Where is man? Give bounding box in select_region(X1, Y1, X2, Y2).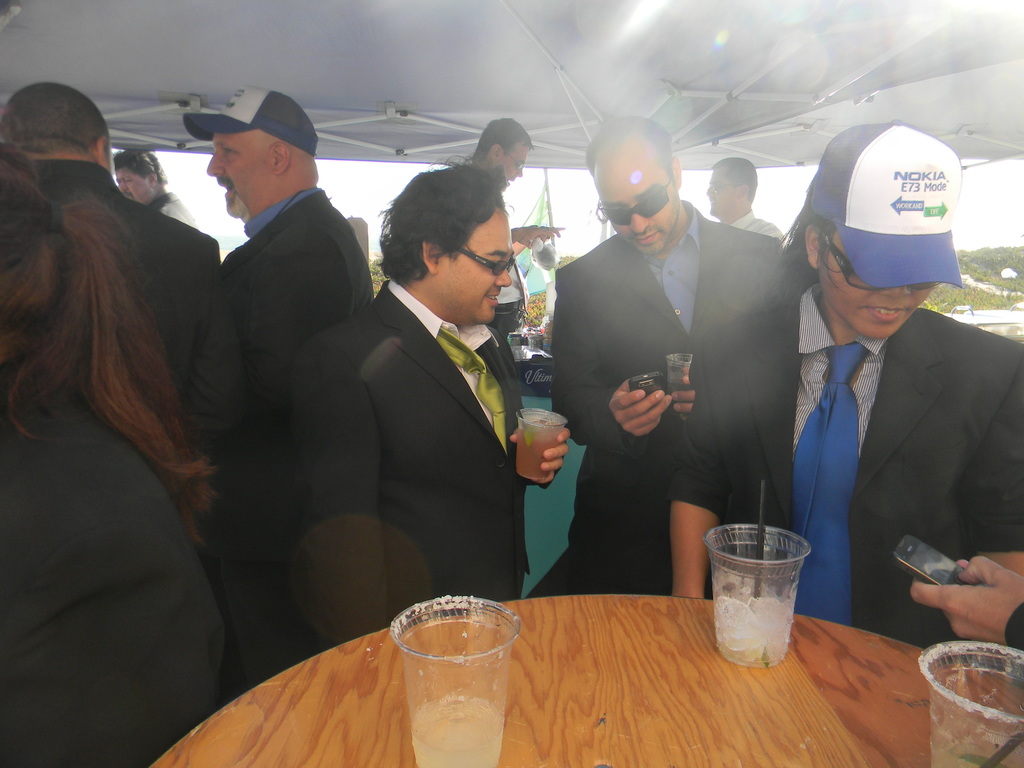
select_region(470, 117, 568, 339).
